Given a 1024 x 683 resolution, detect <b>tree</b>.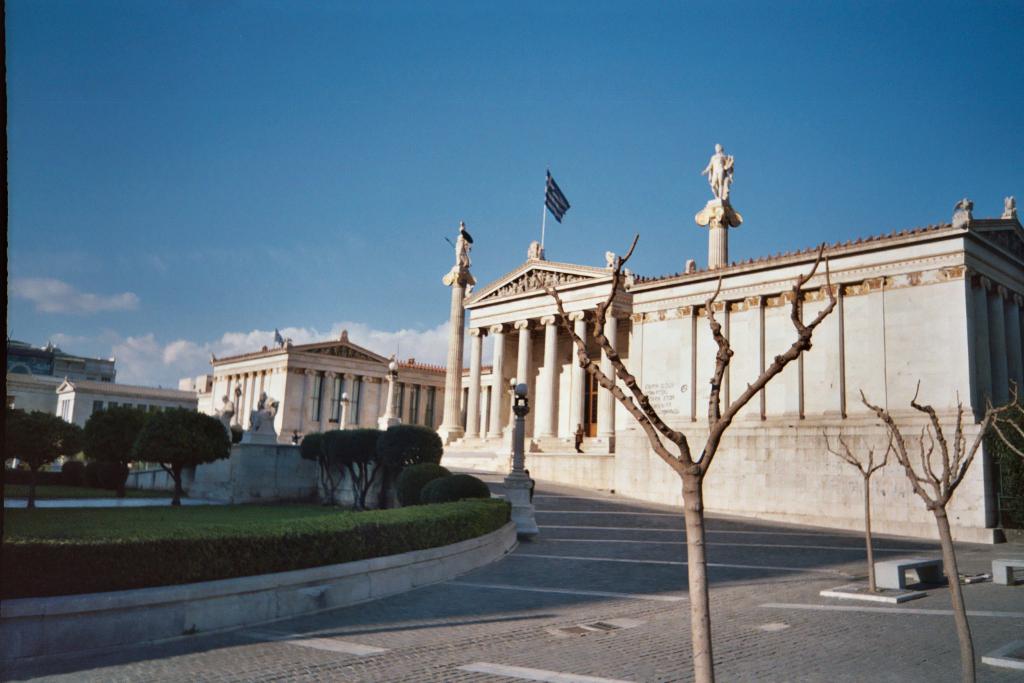
133/409/230/506.
